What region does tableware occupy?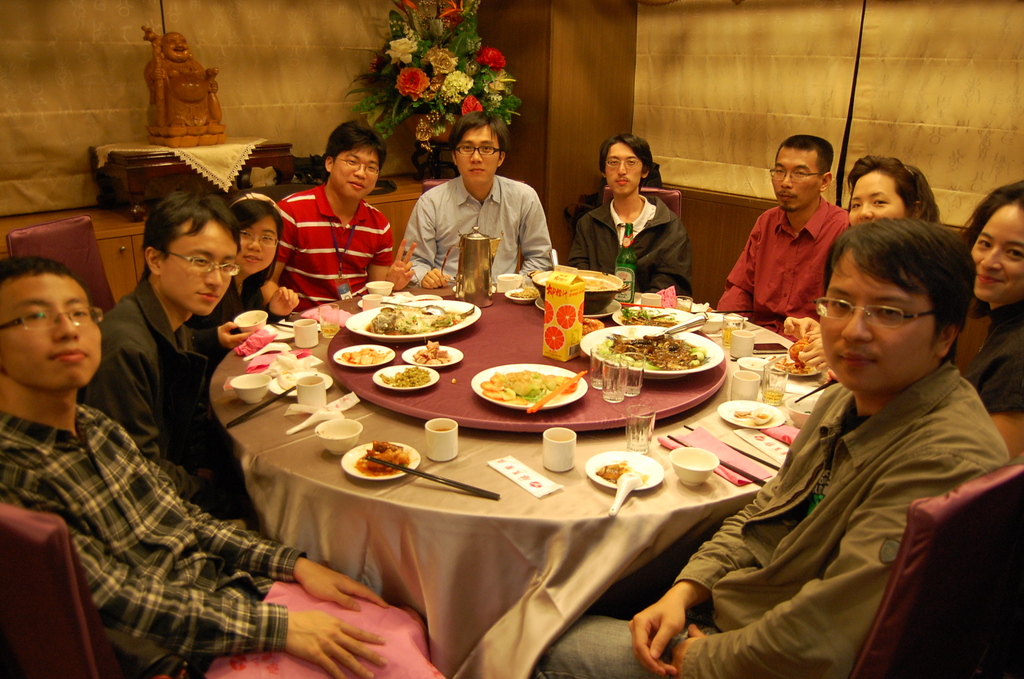
Rect(584, 454, 664, 486).
